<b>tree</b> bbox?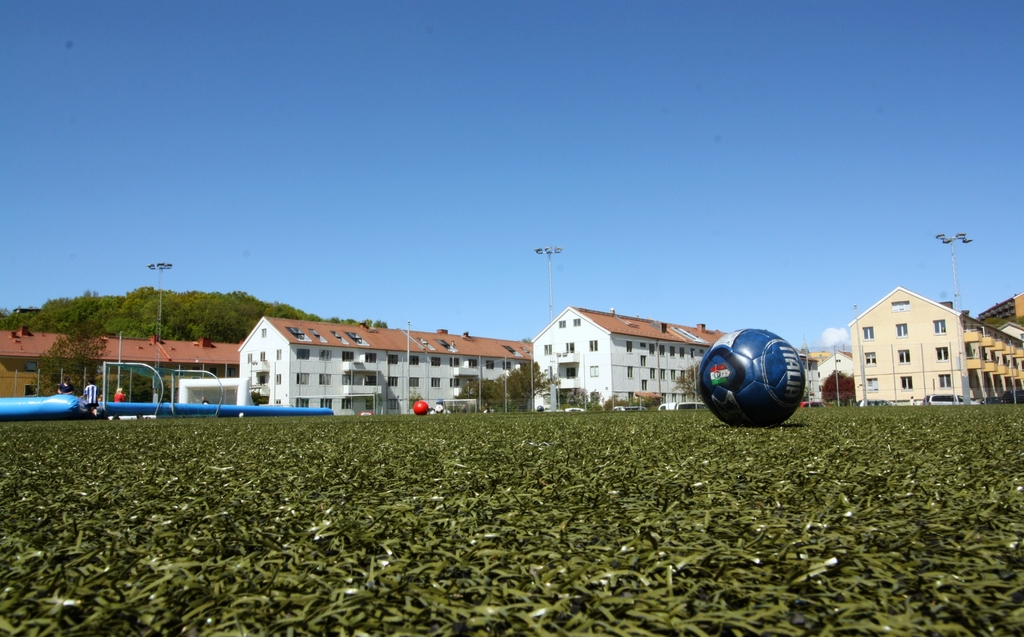
(x1=820, y1=364, x2=860, y2=406)
